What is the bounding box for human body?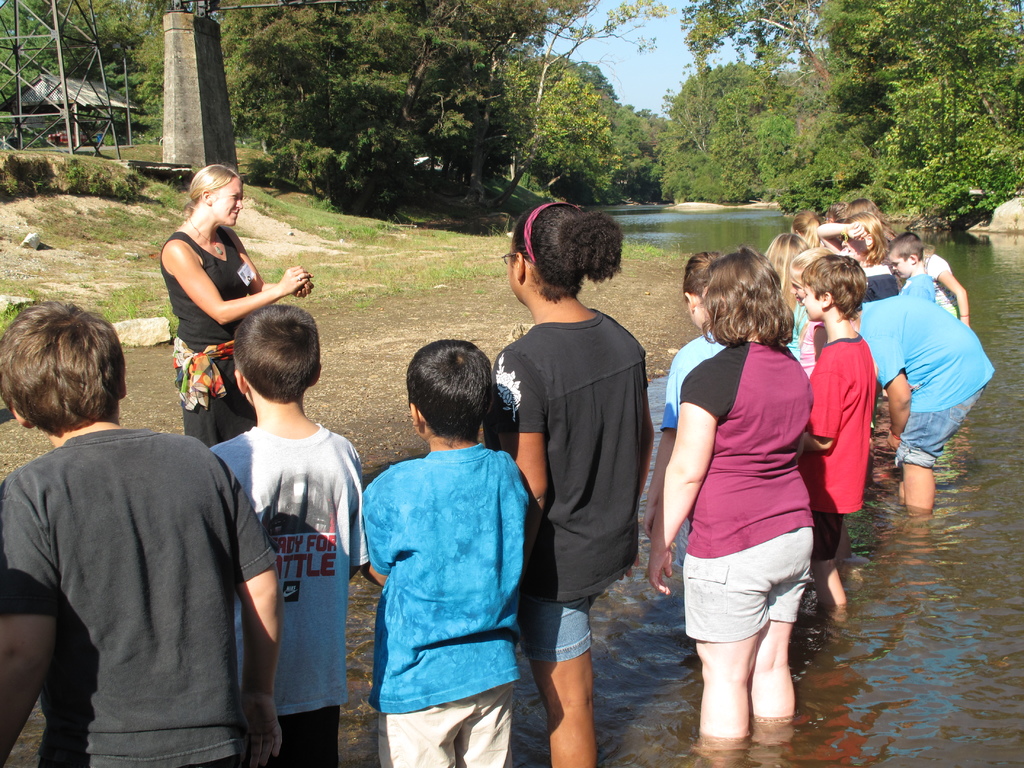
[661, 249, 715, 660].
